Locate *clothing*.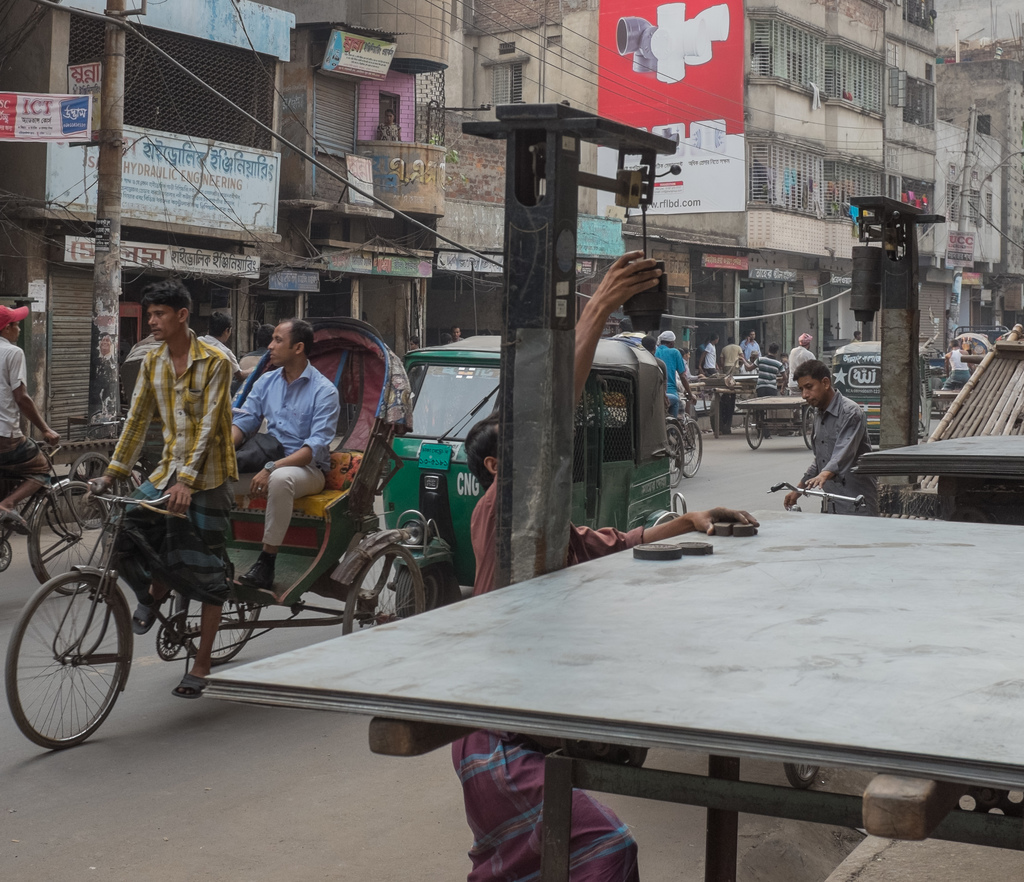
Bounding box: 806,390,903,532.
